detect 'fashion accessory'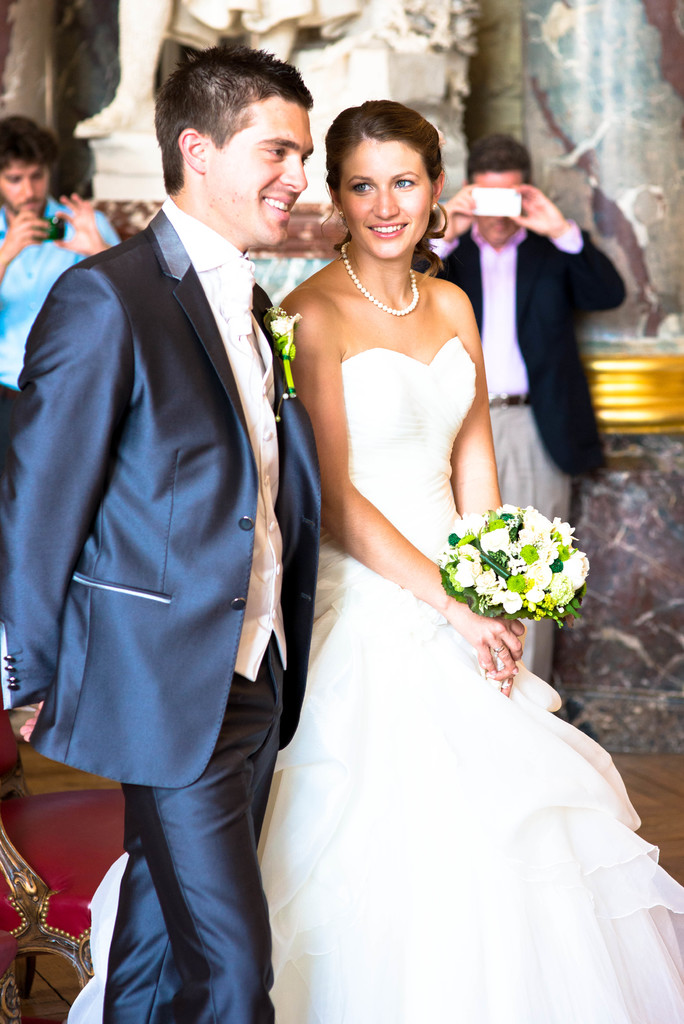
(426,202,448,234)
